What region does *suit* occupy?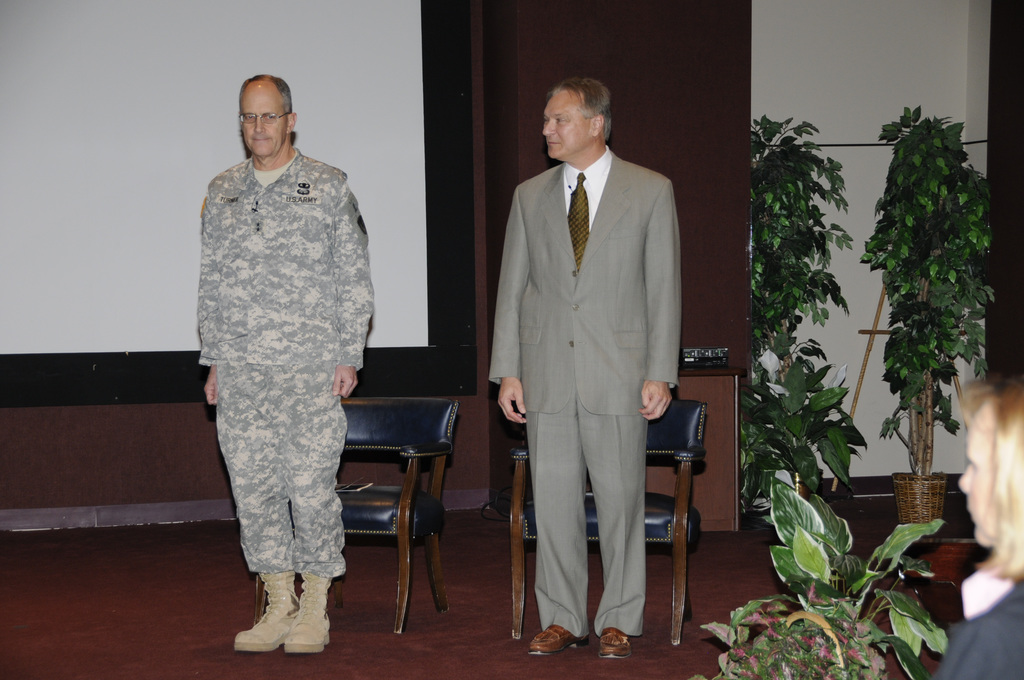
489,149,685,636.
